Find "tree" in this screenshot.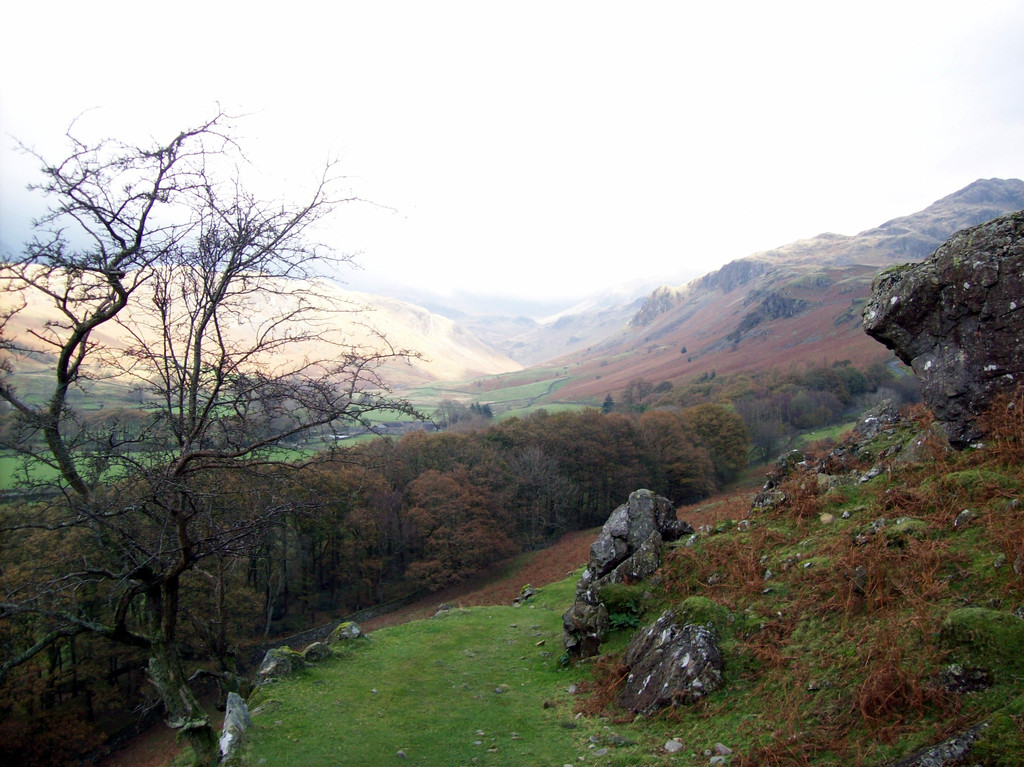
The bounding box for "tree" is bbox=(895, 374, 922, 405).
